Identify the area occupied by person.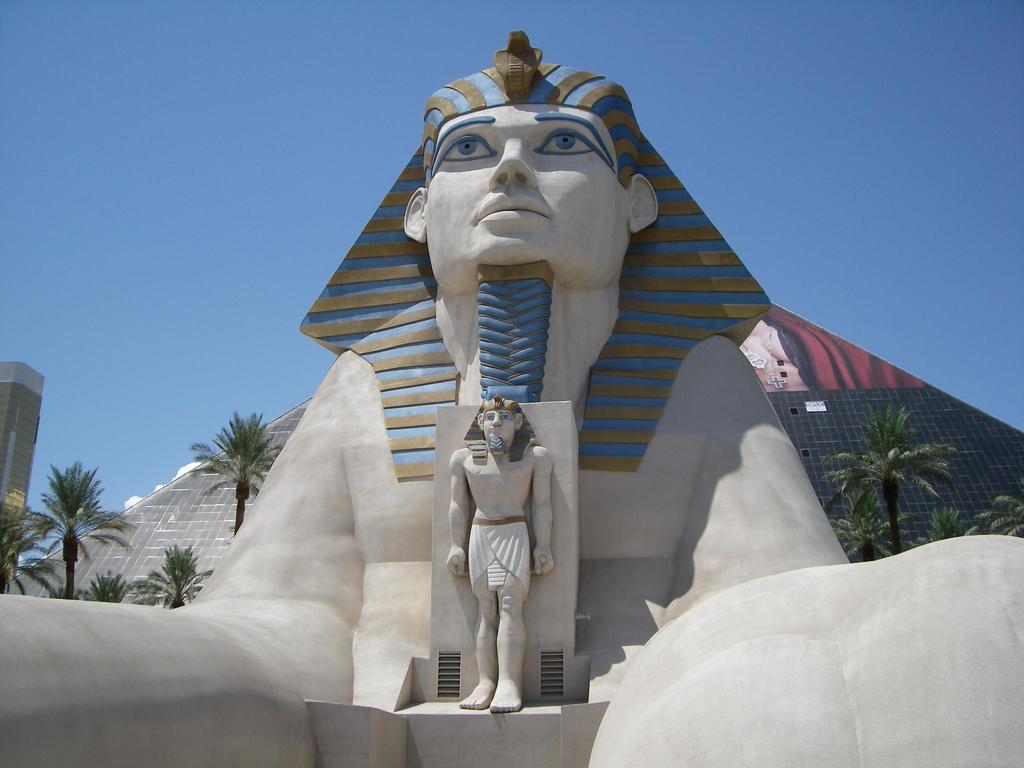
Area: box=[0, 31, 1023, 767].
